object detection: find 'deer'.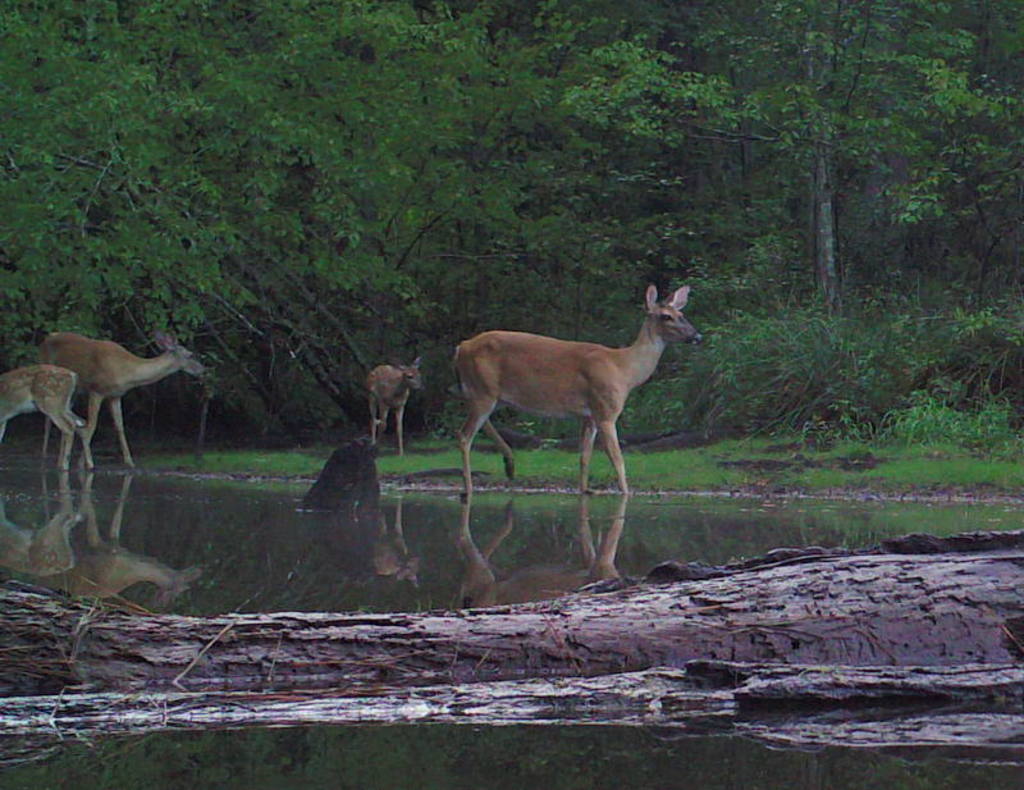
bbox=[454, 284, 701, 492].
